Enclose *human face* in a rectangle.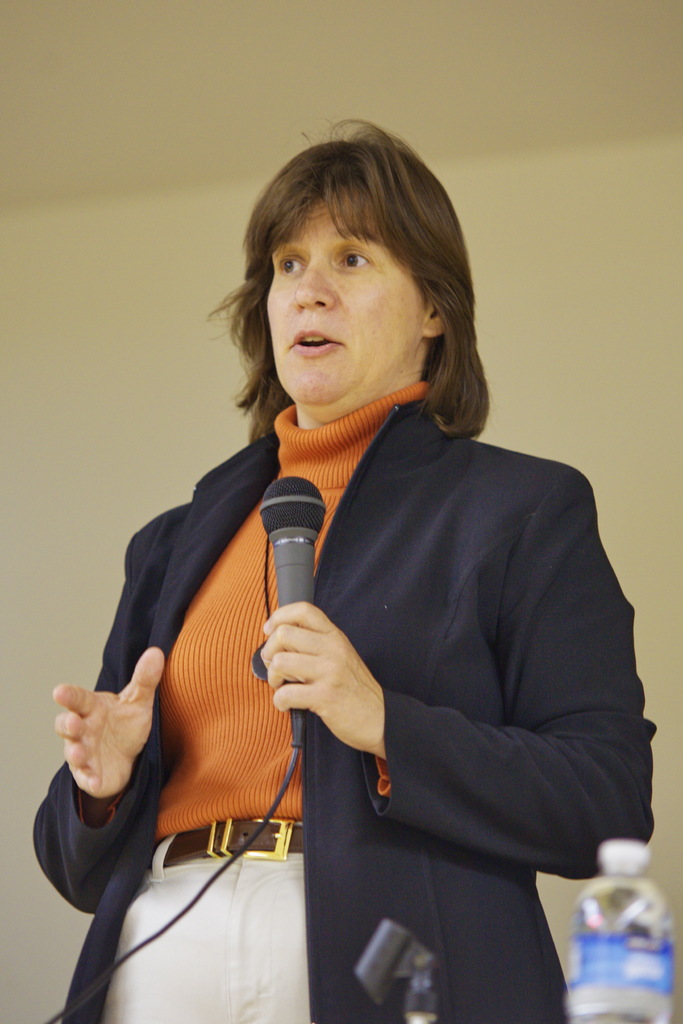
(x1=262, y1=186, x2=422, y2=410).
